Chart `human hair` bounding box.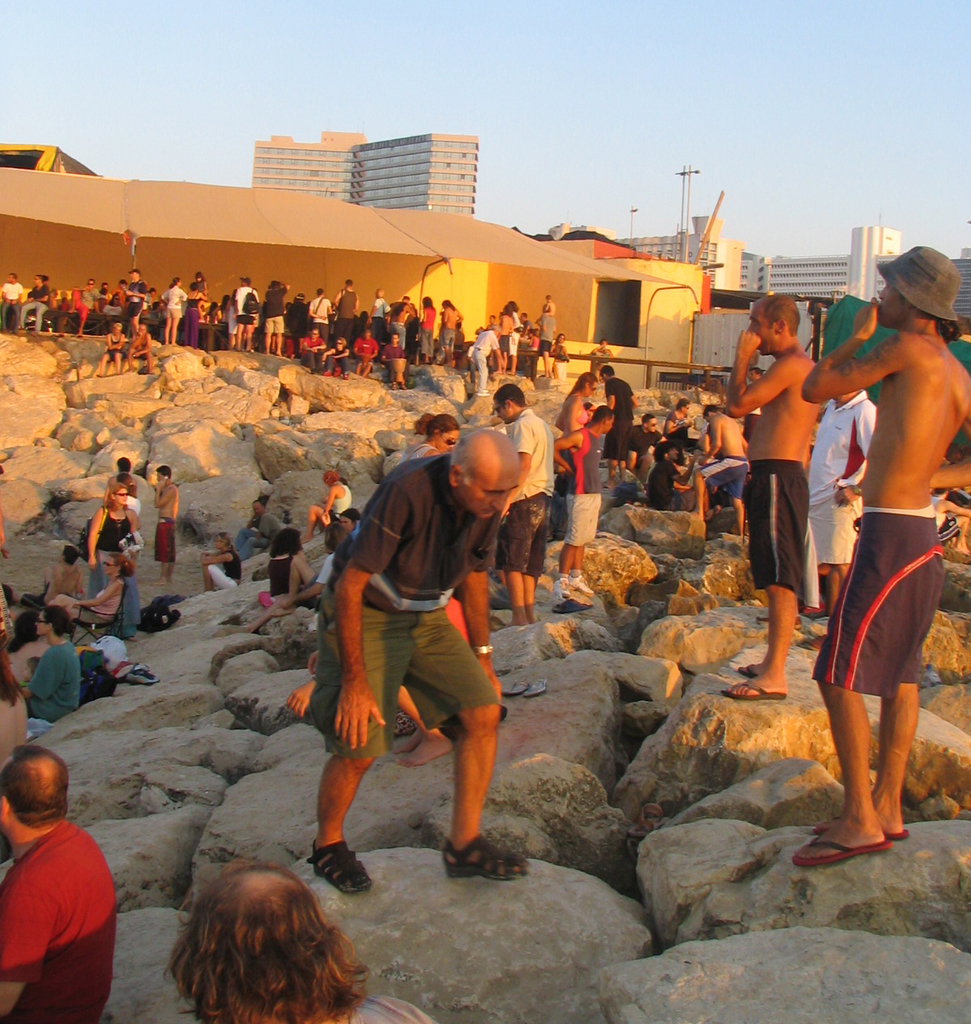
Charted: rect(117, 473, 131, 487).
